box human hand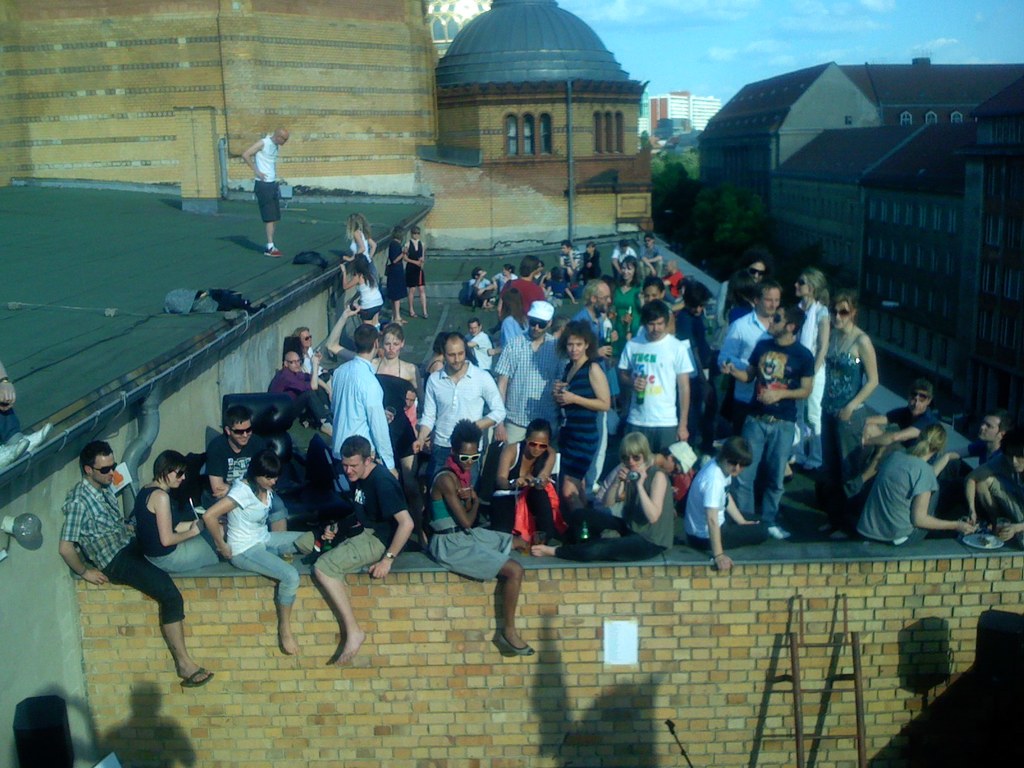
(838, 409, 852, 421)
